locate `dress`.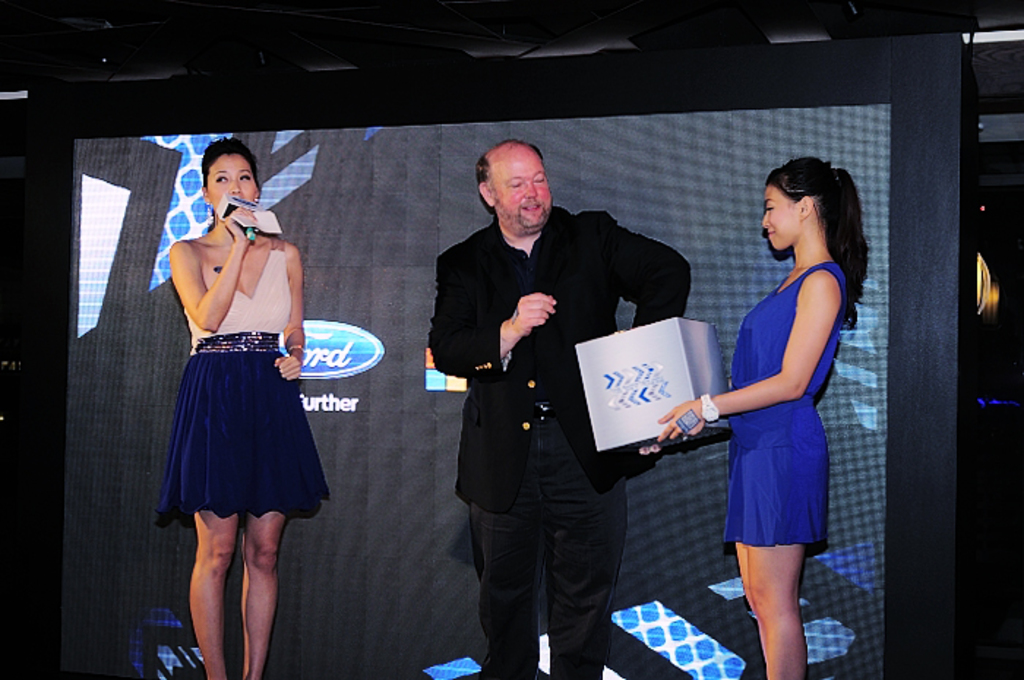
Bounding box: bbox(155, 235, 332, 521).
